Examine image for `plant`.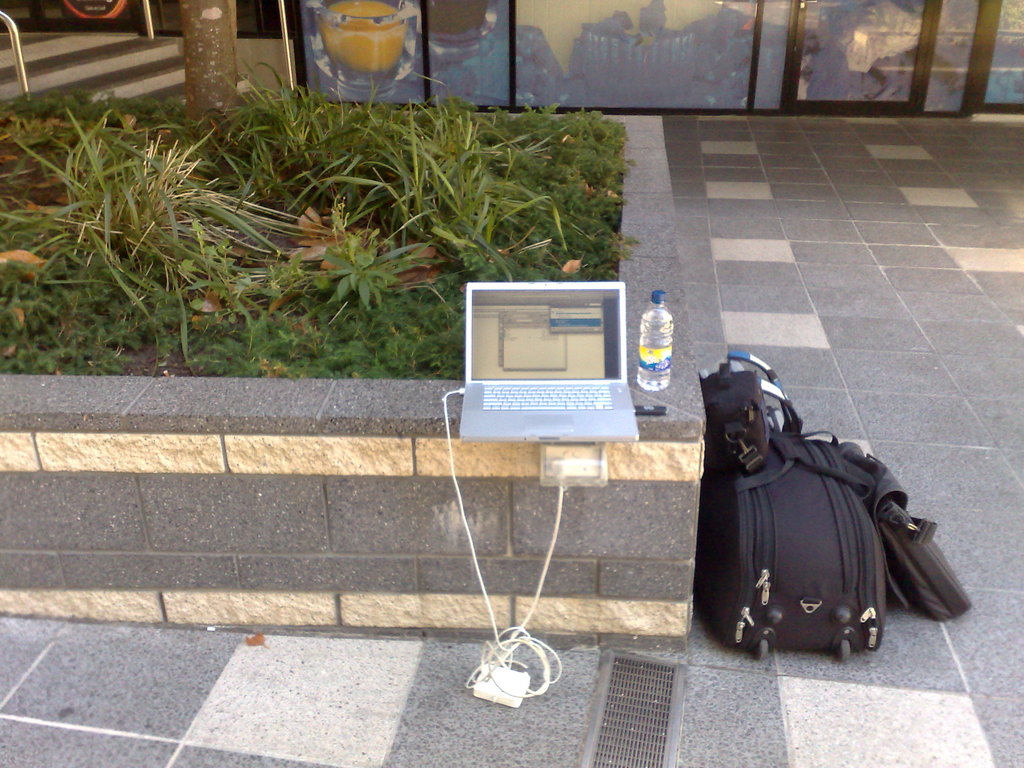
Examination result: 483,98,627,280.
